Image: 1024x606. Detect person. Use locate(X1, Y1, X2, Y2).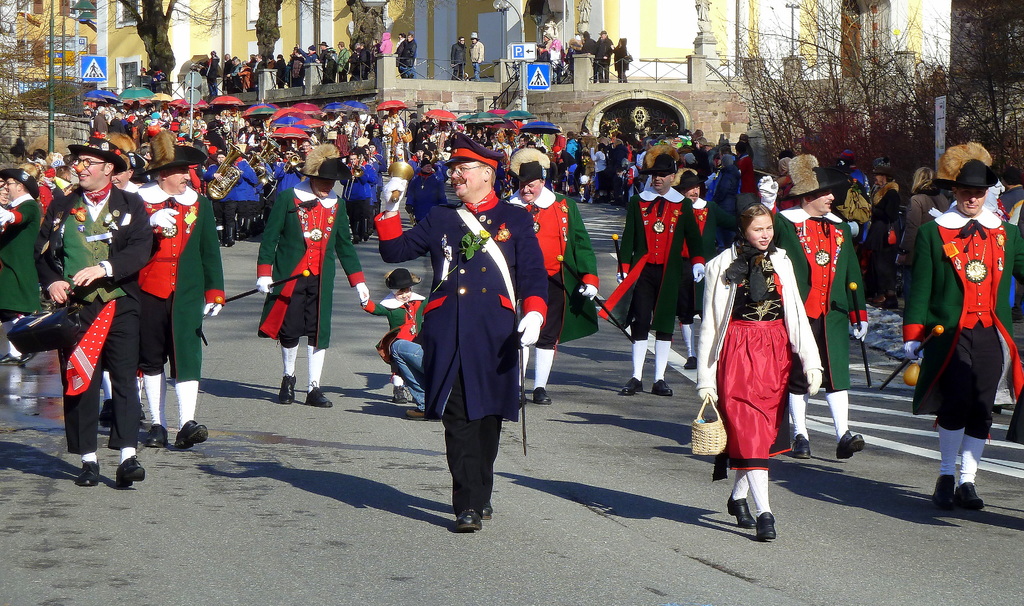
locate(595, 31, 614, 81).
